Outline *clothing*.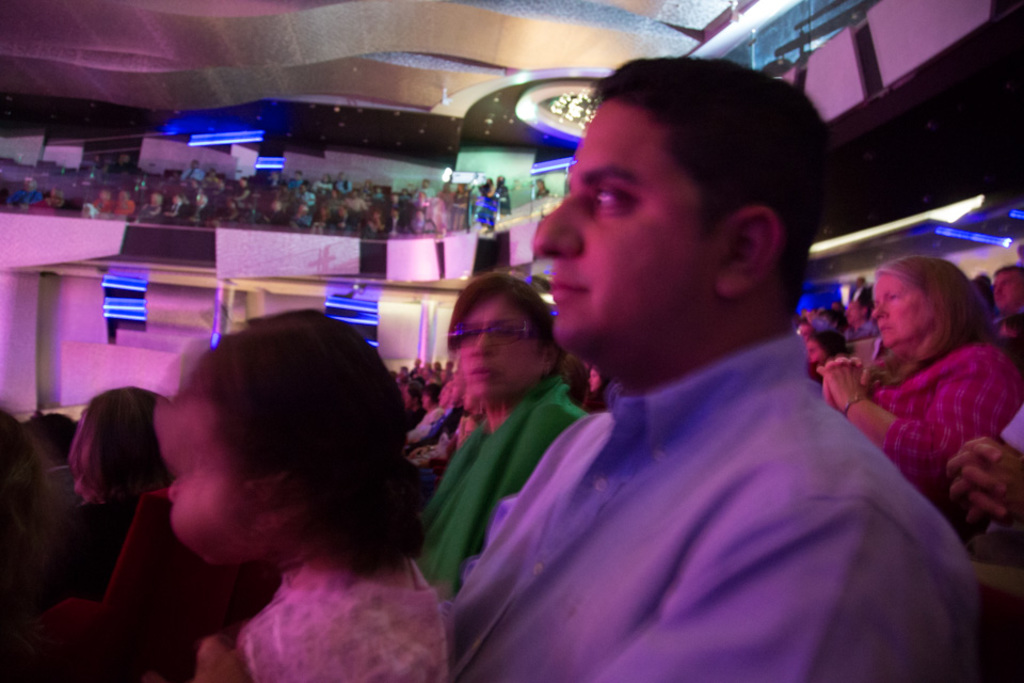
Outline: crop(181, 165, 205, 182).
